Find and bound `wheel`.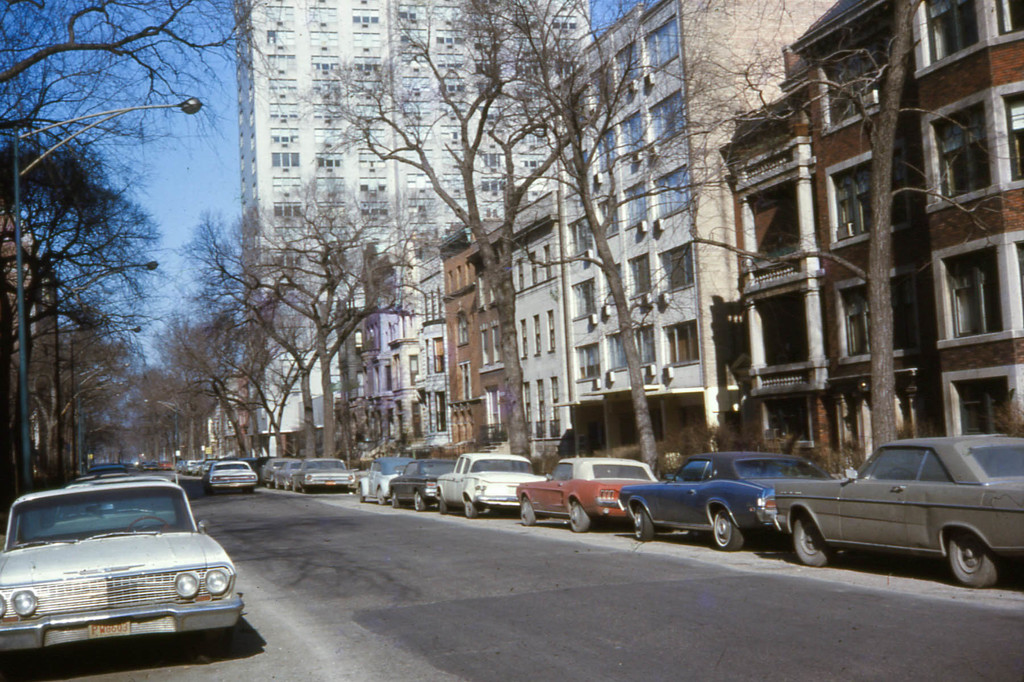
Bound: bbox=(464, 499, 479, 523).
